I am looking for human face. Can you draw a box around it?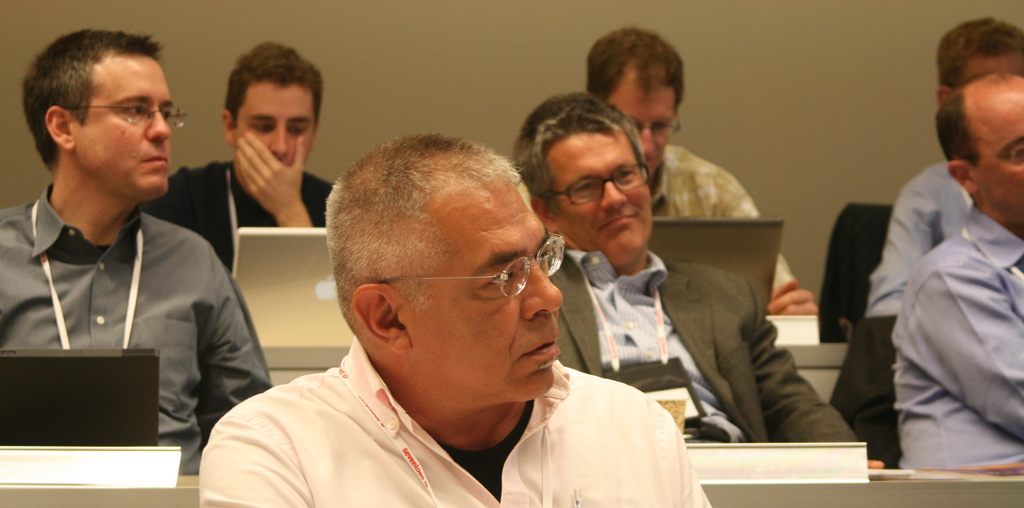
Sure, the bounding box is x1=976 y1=88 x2=1023 y2=213.
